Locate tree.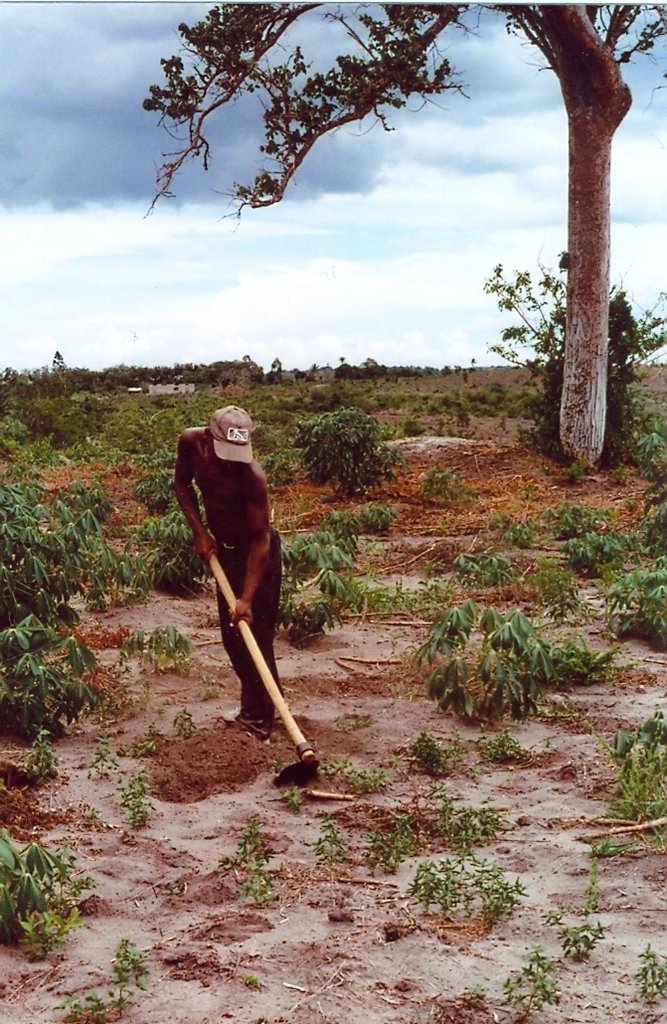
Bounding box: box=[39, 5, 666, 619].
